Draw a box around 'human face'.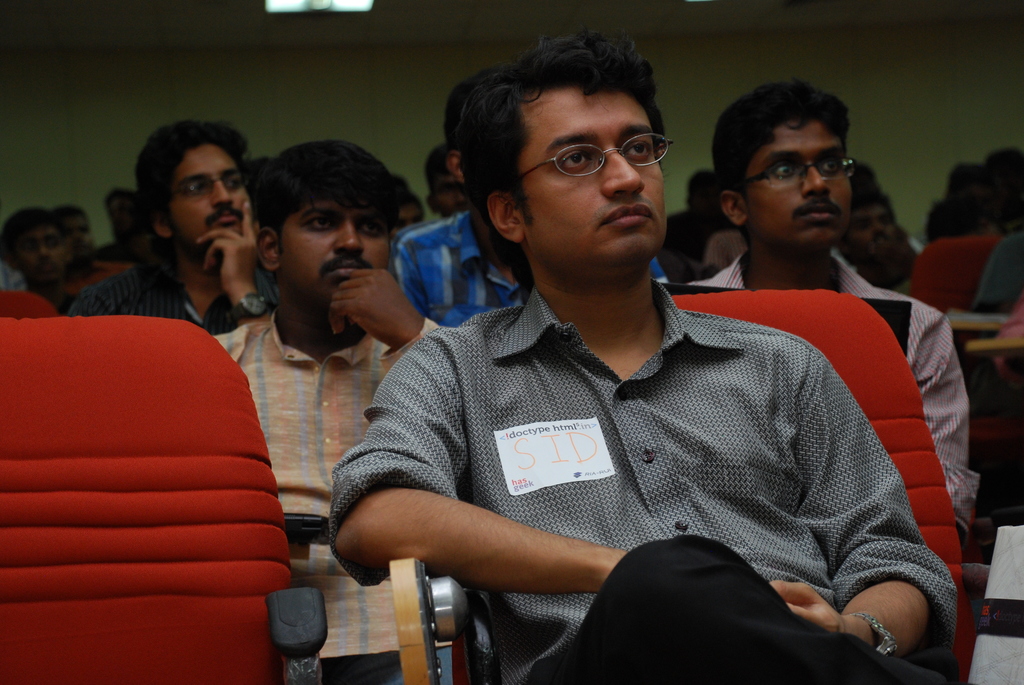
rect(433, 161, 464, 221).
